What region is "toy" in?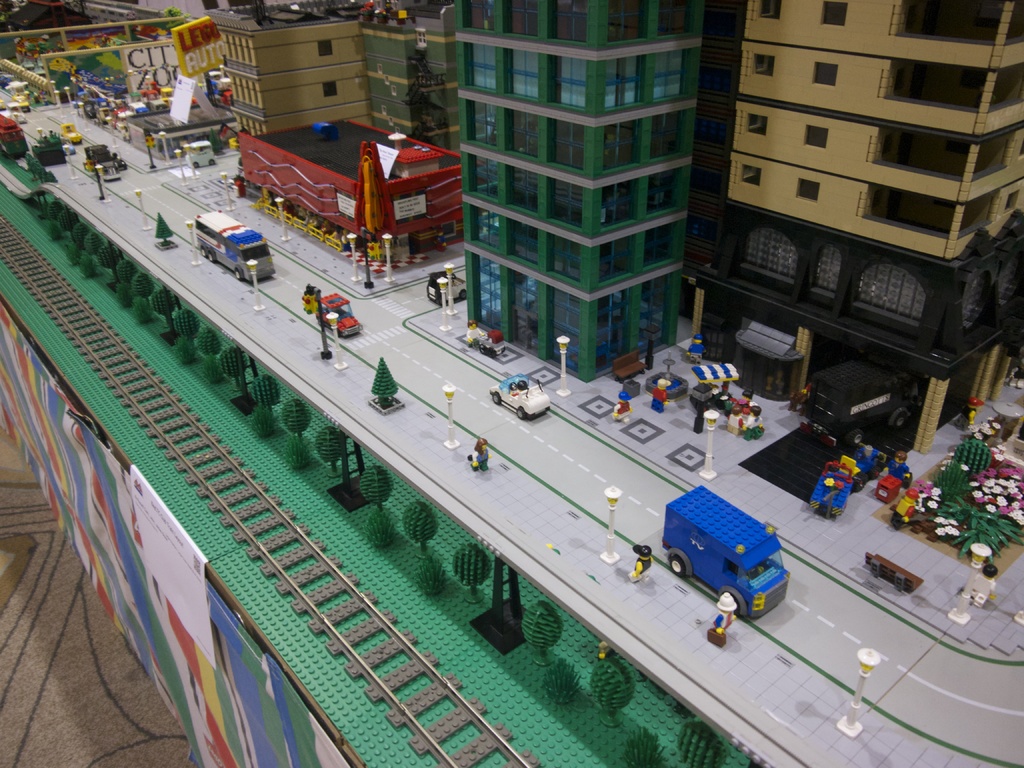
box=[486, 375, 549, 420].
